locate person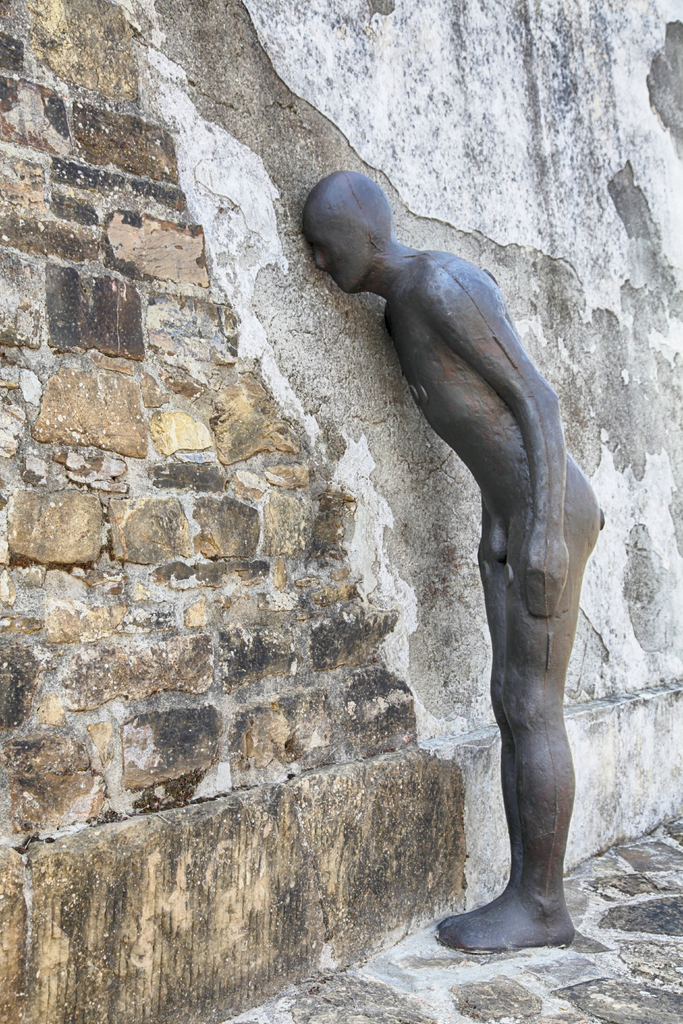
<box>289,120,625,948</box>
